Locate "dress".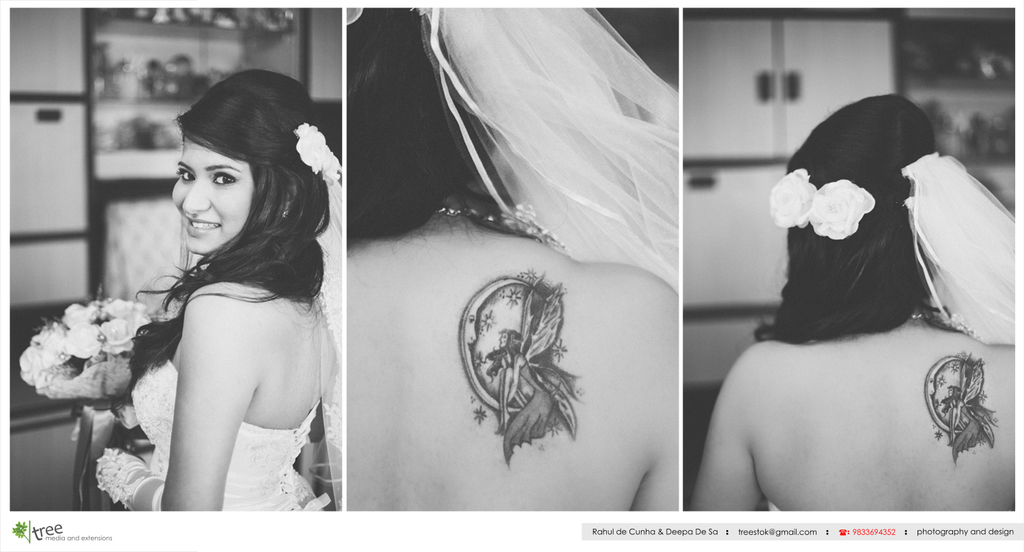
Bounding box: locate(127, 355, 324, 519).
